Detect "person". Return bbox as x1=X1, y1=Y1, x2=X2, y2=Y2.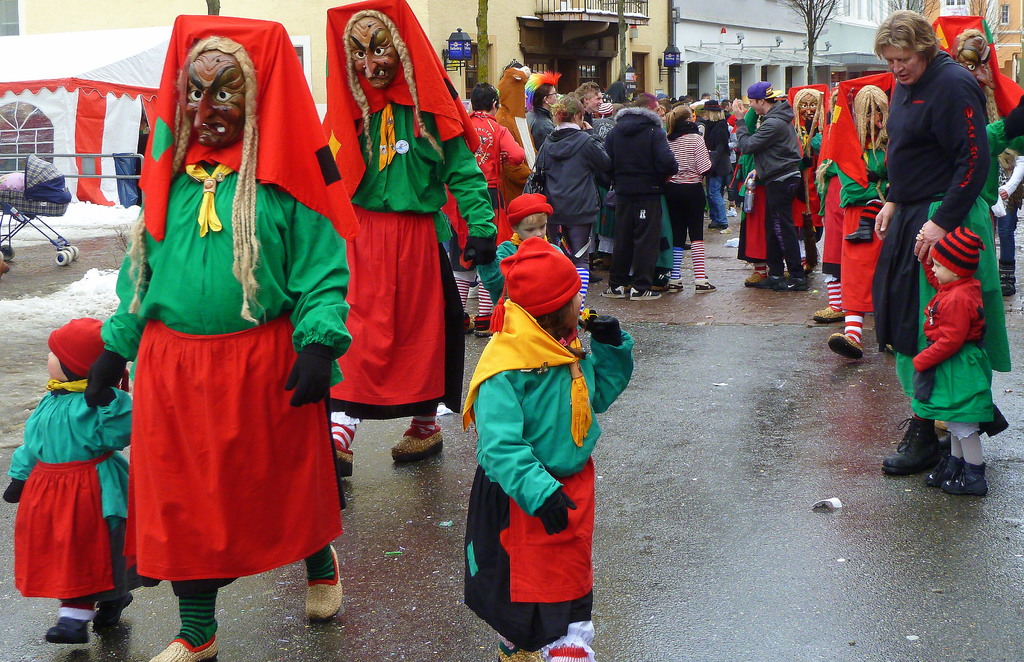
x1=456, y1=238, x2=644, y2=661.
